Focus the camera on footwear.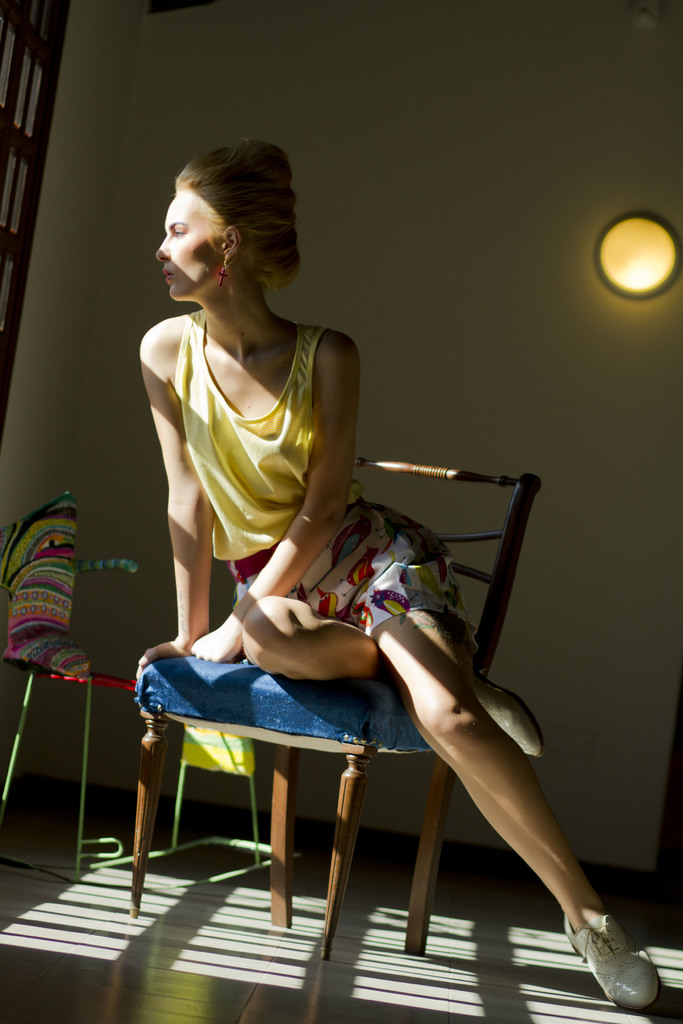
Focus region: BBox(475, 667, 542, 758).
